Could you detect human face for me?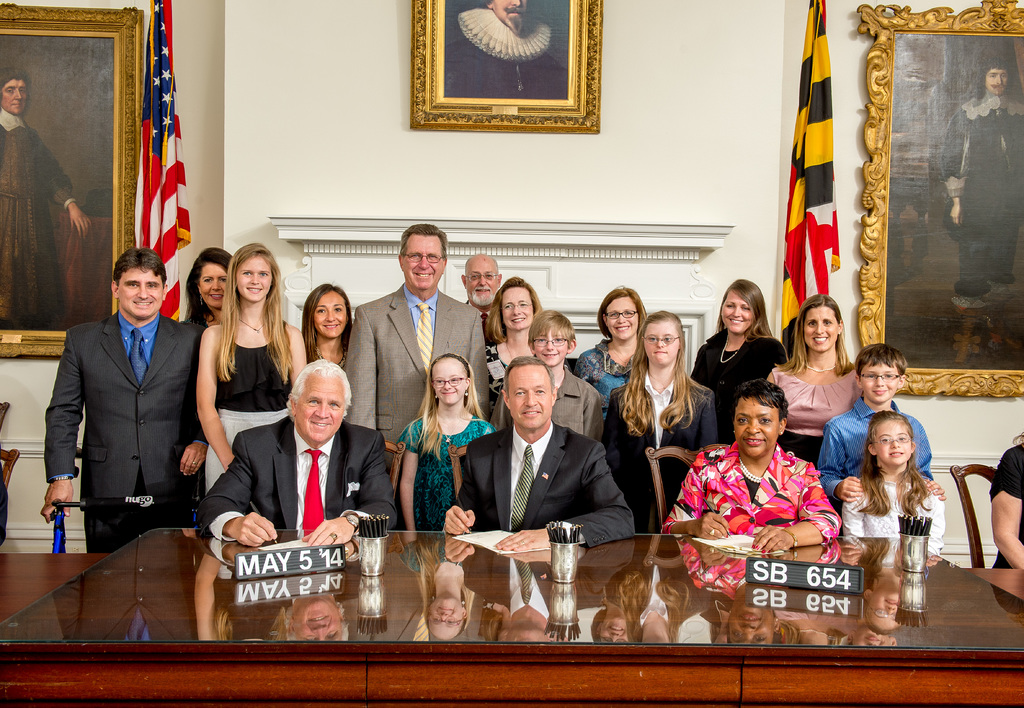
Detection result: {"x1": 604, "y1": 296, "x2": 637, "y2": 340}.
